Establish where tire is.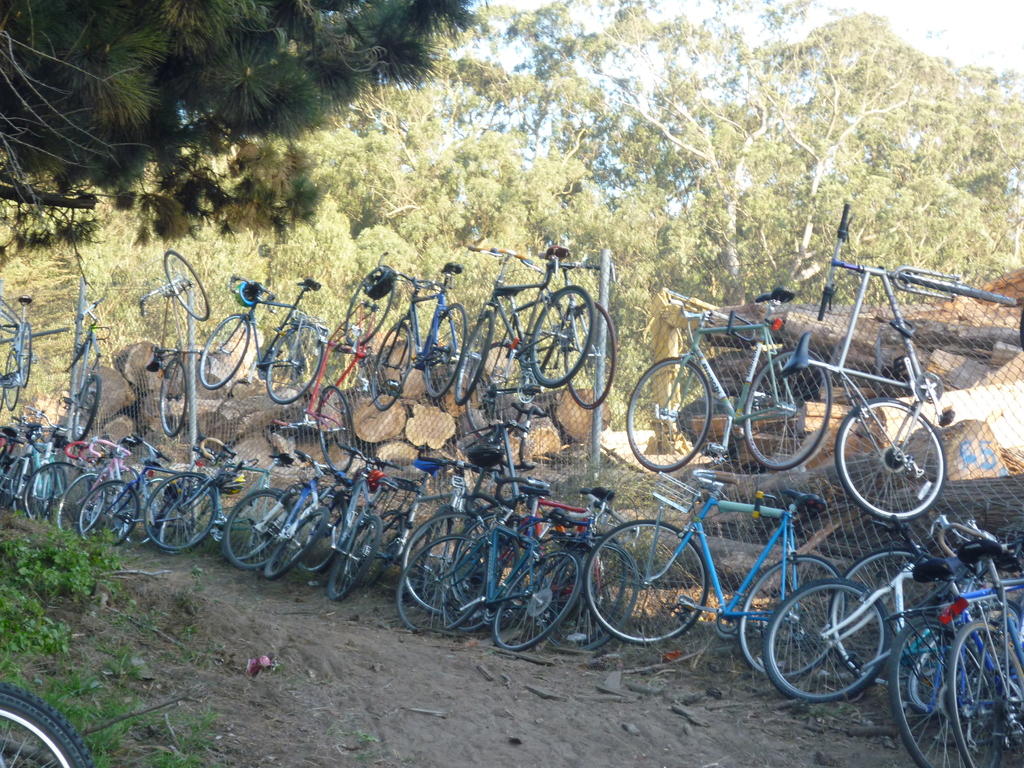
Established at [458,312,491,403].
